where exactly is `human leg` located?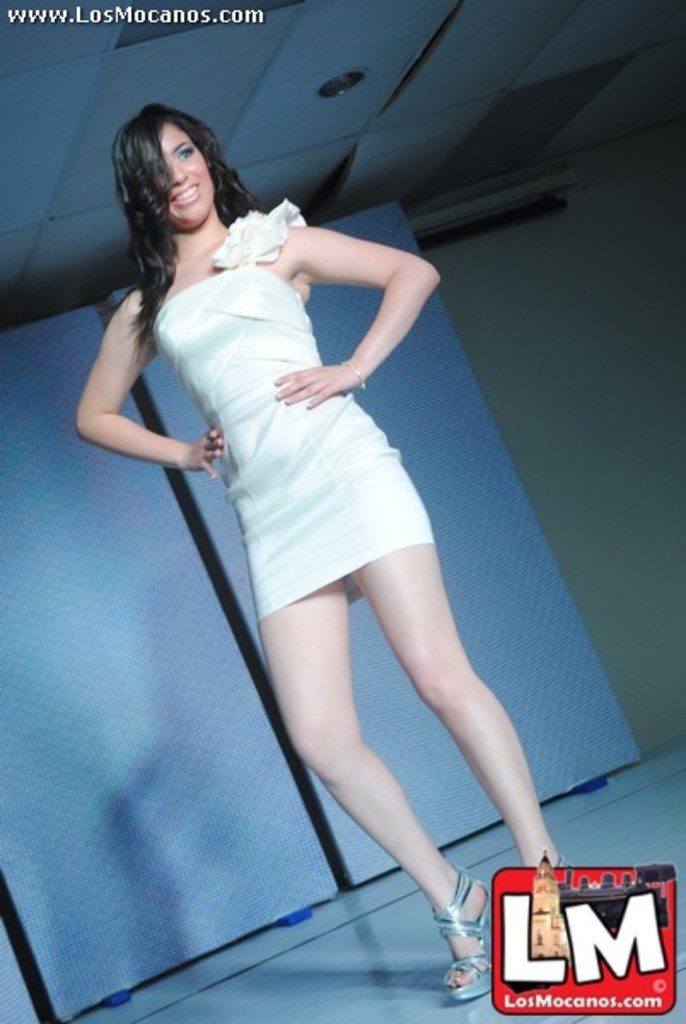
Its bounding box is crop(261, 512, 486, 1007).
